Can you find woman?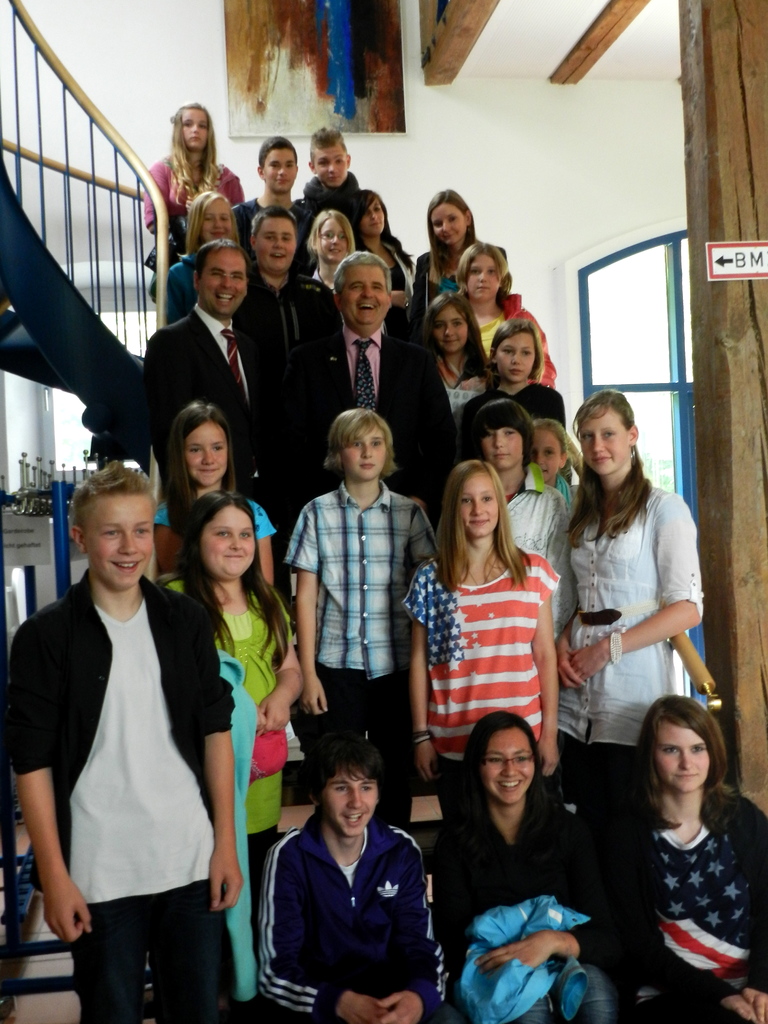
Yes, bounding box: <box>408,189,515,336</box>.
